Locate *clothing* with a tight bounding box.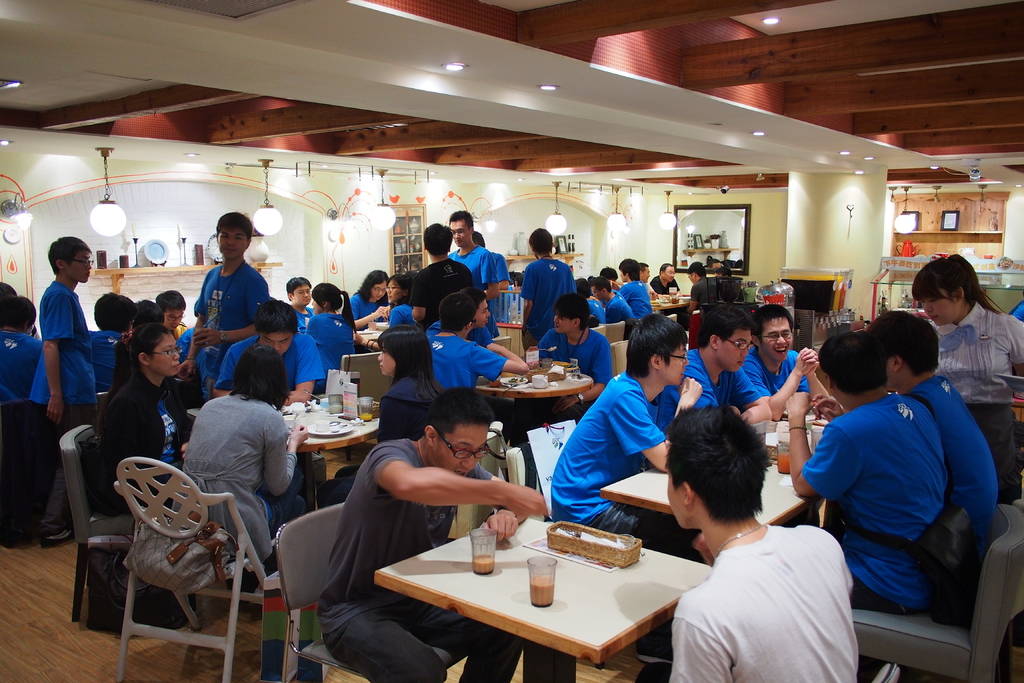
170, 410, 305, 543.
